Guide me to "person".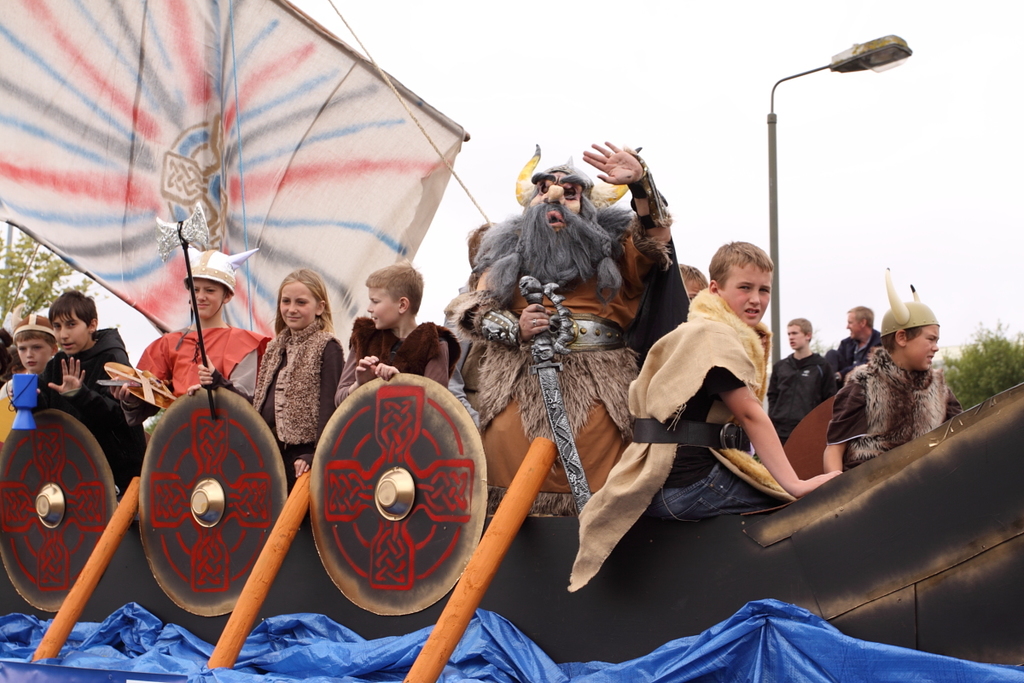
Guidance: <region>0, 308, 60, 449</region>.
